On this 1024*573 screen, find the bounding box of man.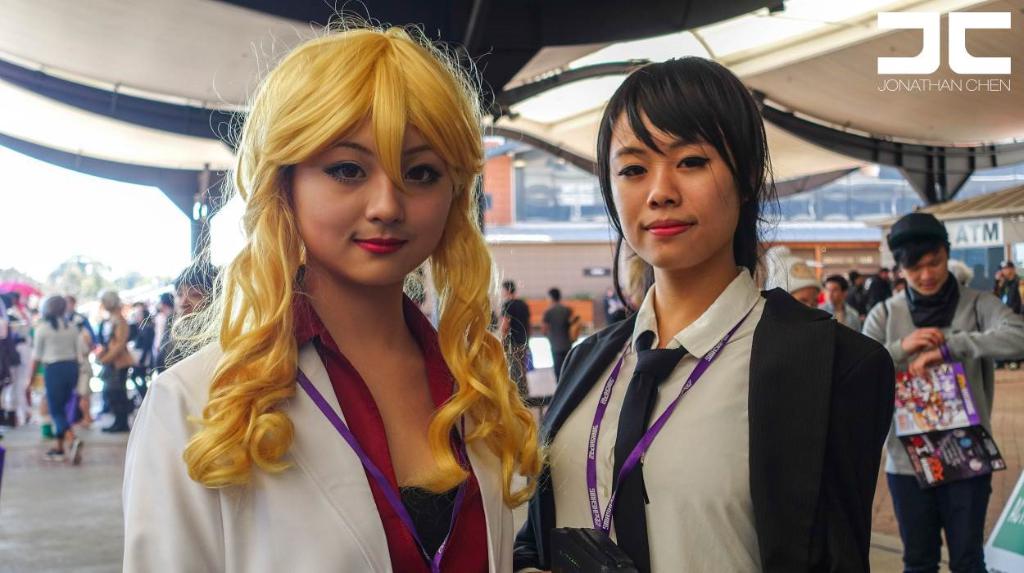
Bounding box: select_region(498, 275, 537, 398).
